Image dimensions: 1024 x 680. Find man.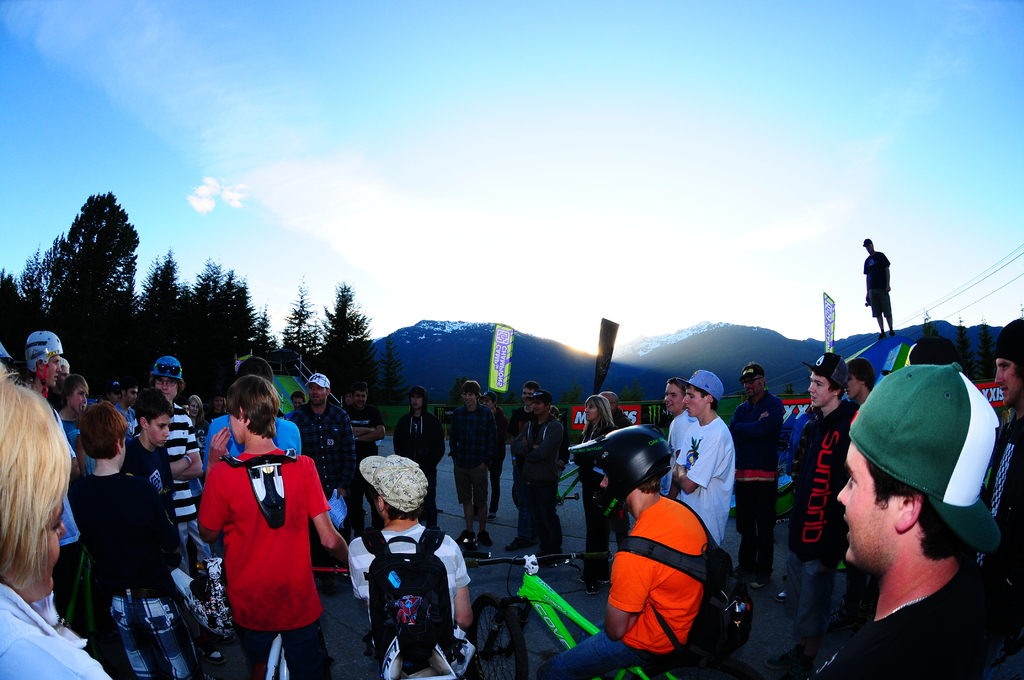
x1=75 y1=396 x2=196 y2=679.
